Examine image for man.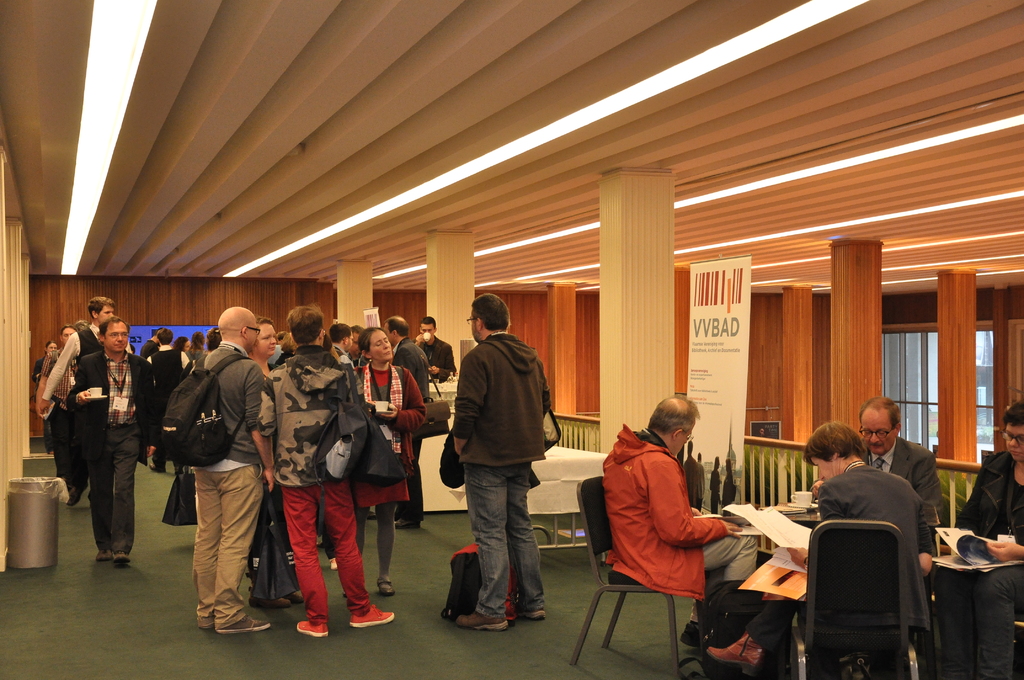
Examination result: locate(601, 396, 758, 649).
